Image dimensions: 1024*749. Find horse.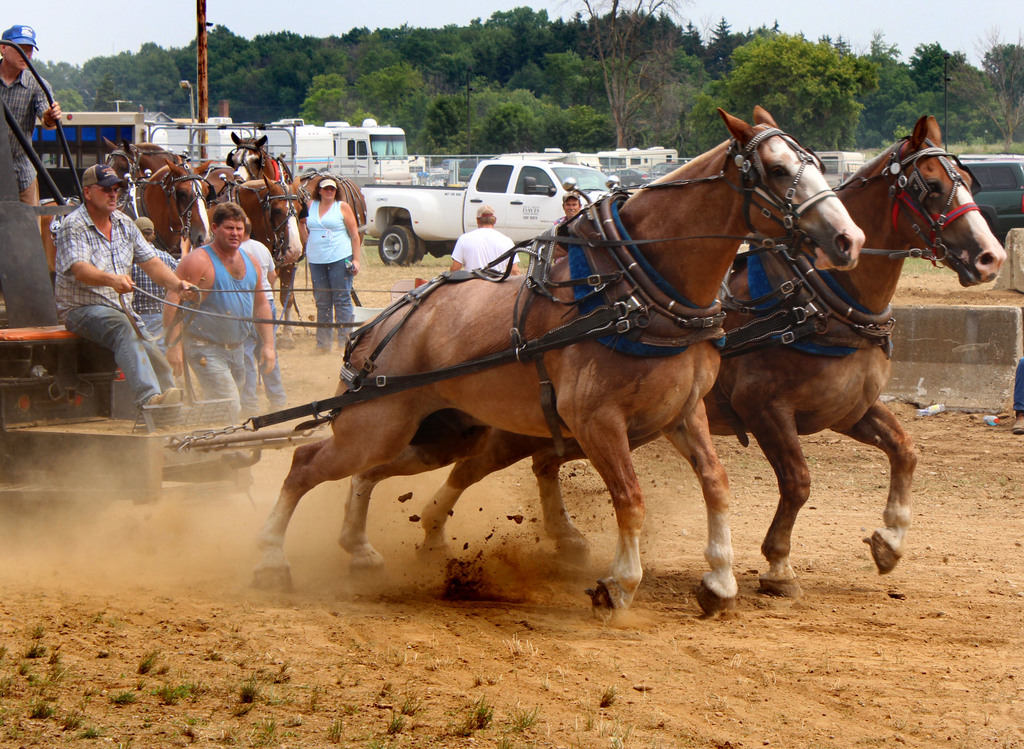
rect(220, 133, 295, 186).
